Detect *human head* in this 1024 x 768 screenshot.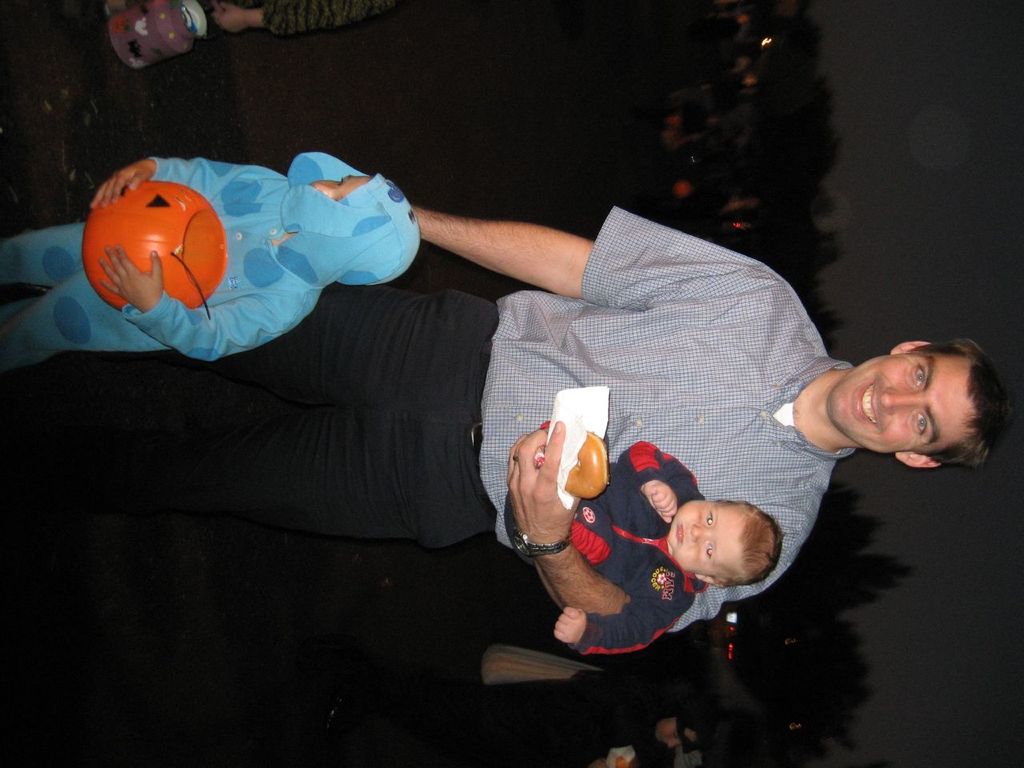
Detection: (824,332,1003,469).
